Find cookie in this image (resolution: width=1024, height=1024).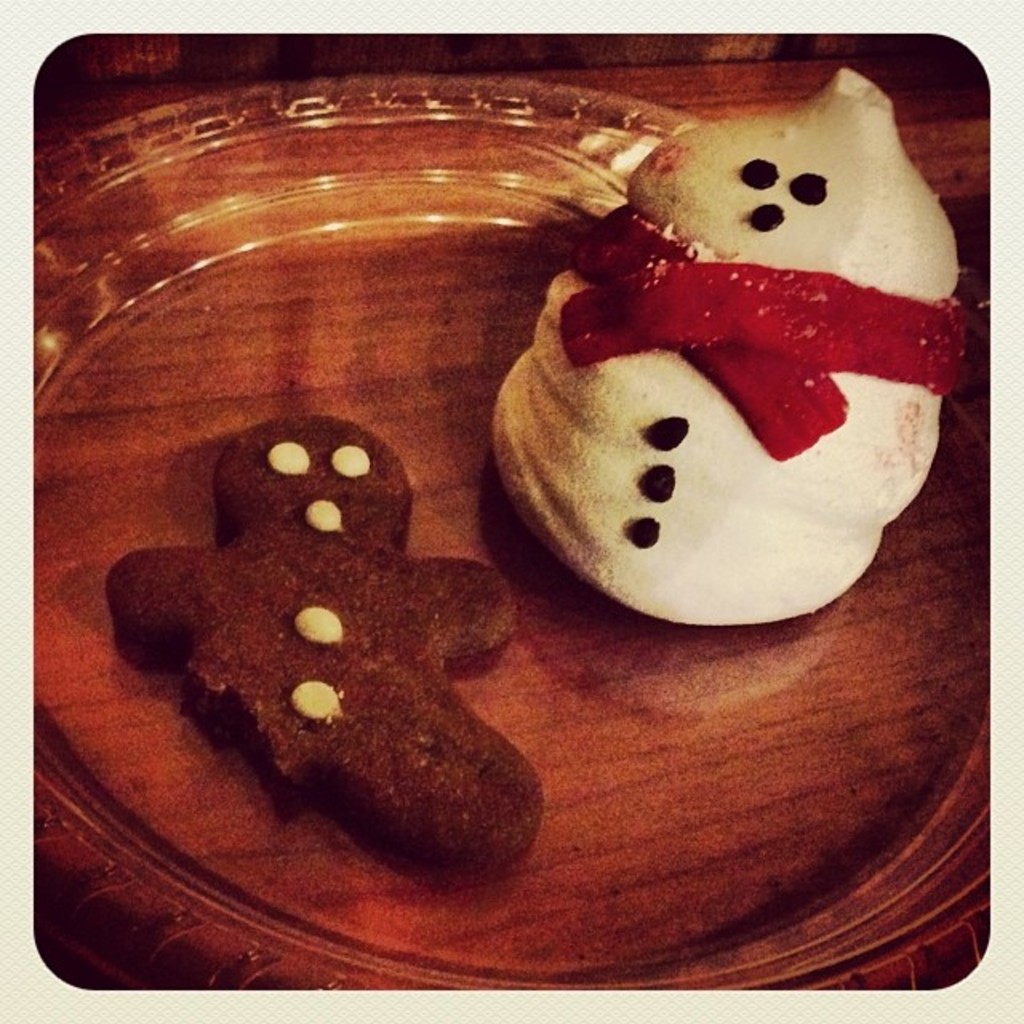
detection(94, 413, 544, 867).
